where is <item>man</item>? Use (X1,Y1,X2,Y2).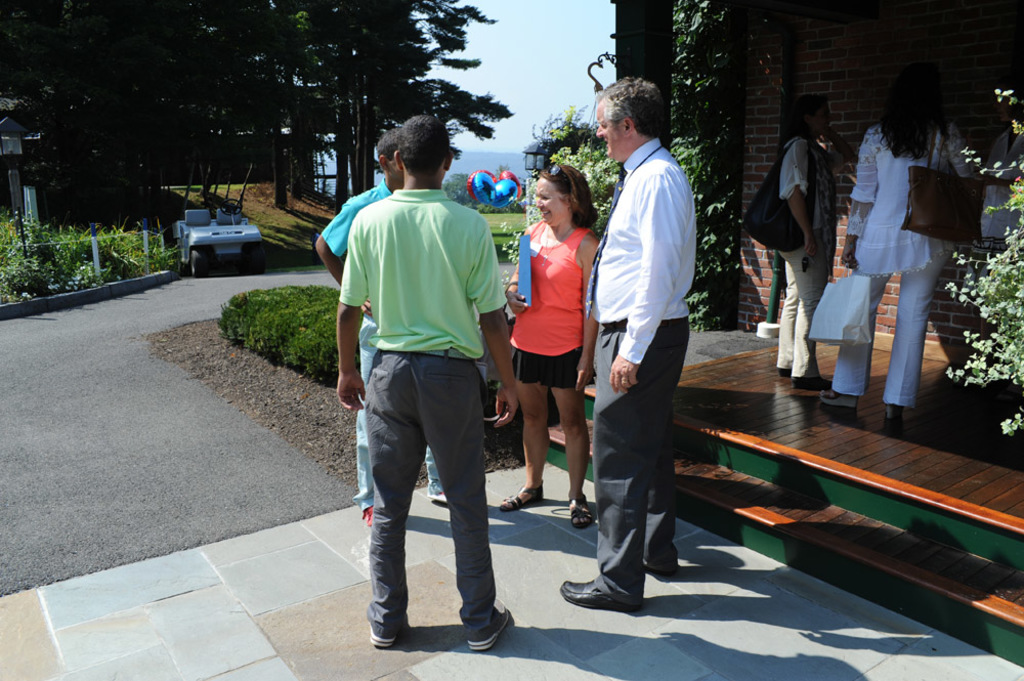
(559,75,698,613).
